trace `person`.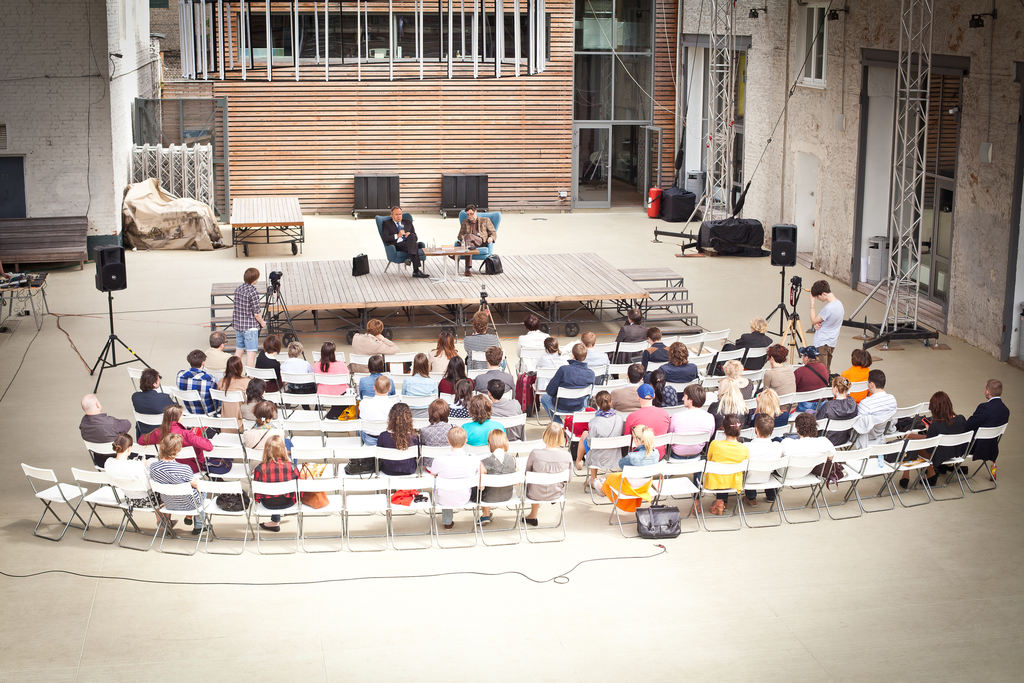
Traced to select_region(136, 369, 173, 438).
